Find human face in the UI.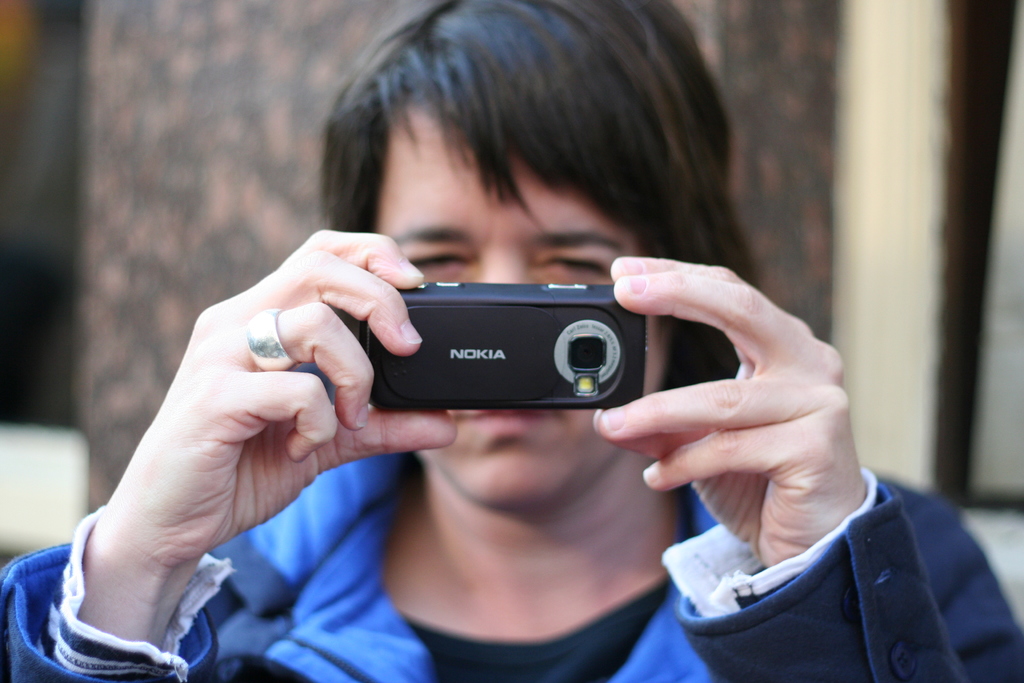
UI element at pyautogui.locateOnScreen(373, 95, 647, 513).
